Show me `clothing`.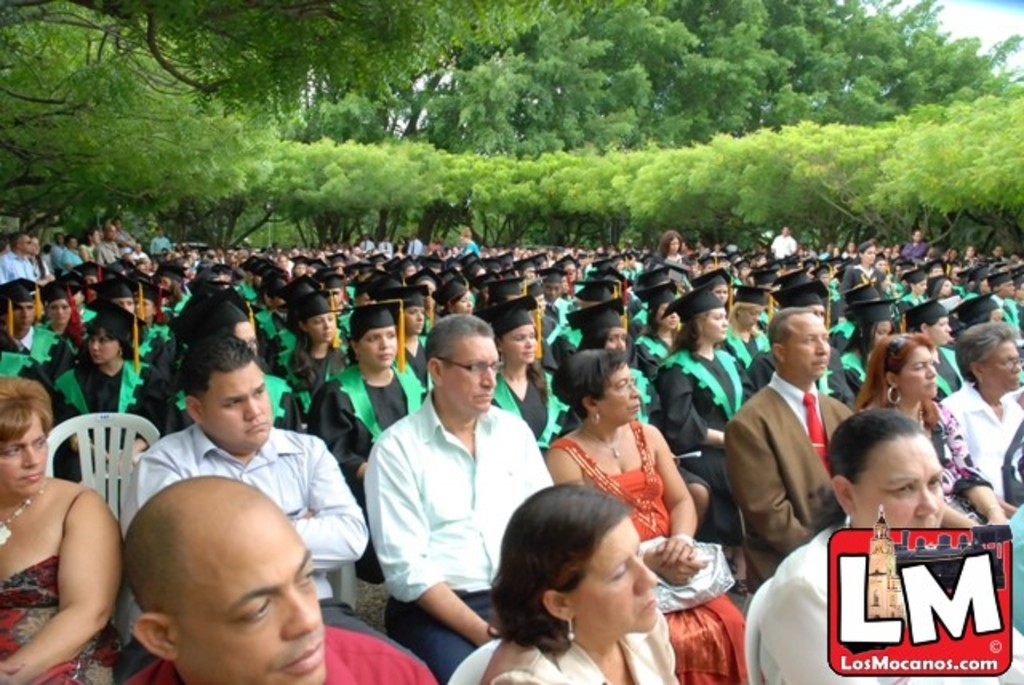
`clothing` is here: (70, 354, 176, 435).
